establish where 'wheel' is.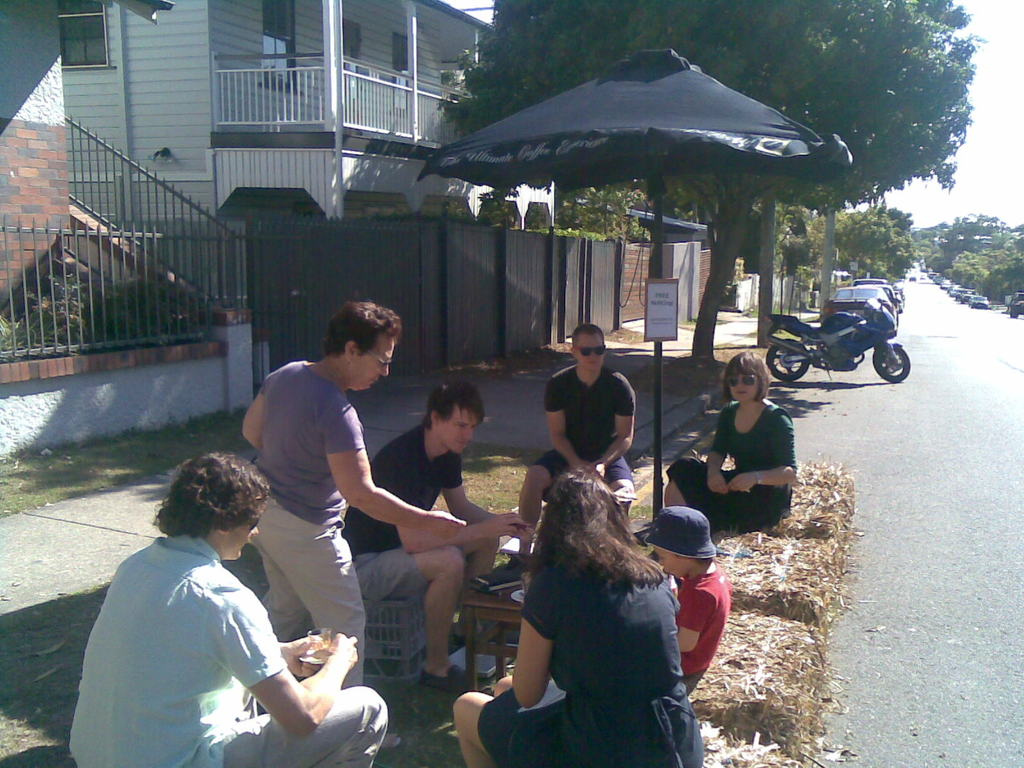
Established at <box>872,344,910,385</box>.
